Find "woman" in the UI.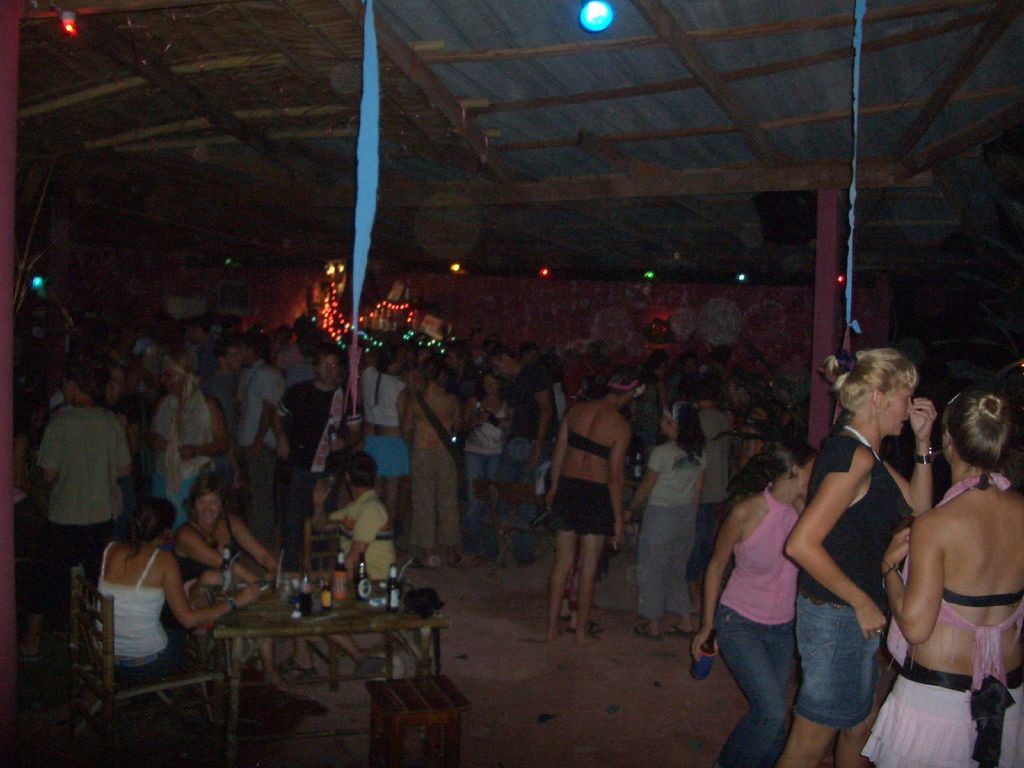
UI element at BBox(189, 472, 297, 686).
